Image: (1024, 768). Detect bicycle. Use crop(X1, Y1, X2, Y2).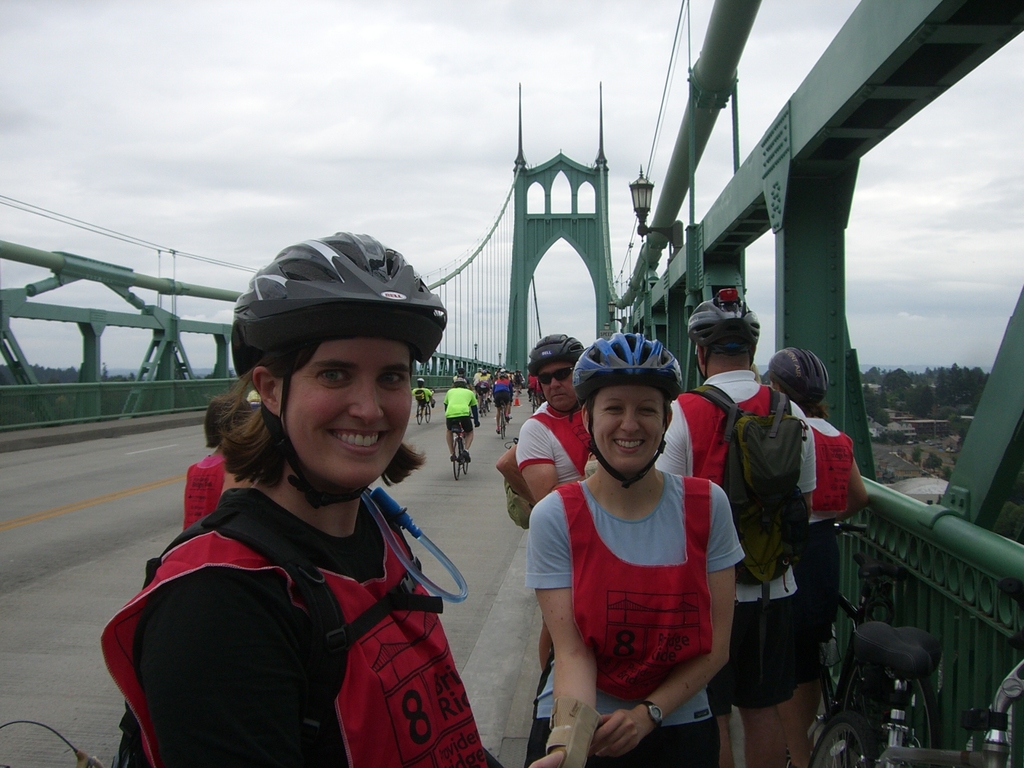
crop(497, 403, 506, 444).
